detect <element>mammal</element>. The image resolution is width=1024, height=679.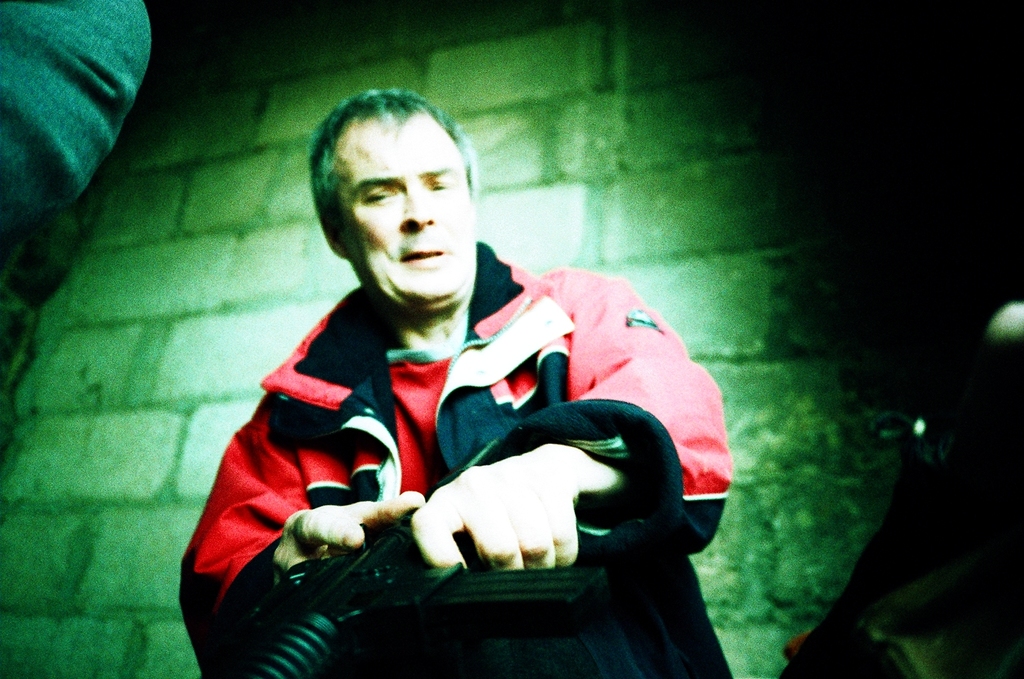
(left=188, top=162, right=761, bottom=671).
